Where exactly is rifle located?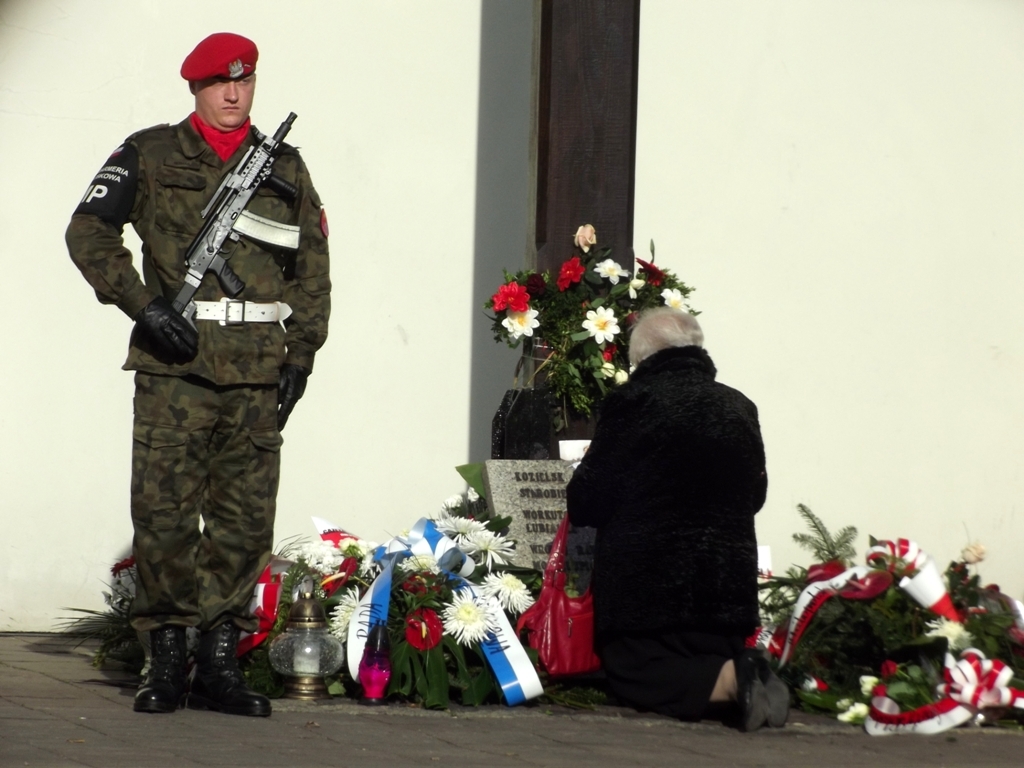
Its bounding box is region(96, 147, 318, 393).
